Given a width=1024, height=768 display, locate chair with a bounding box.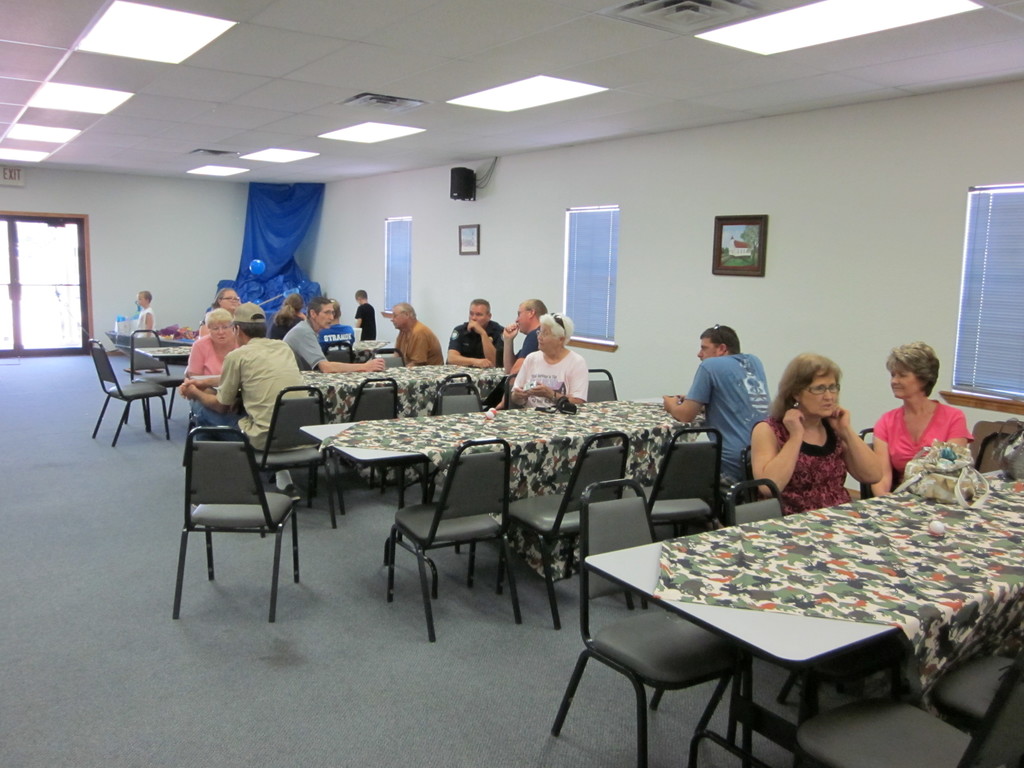
Located: [x1=172, y1=397, x2=312, y2=625].
